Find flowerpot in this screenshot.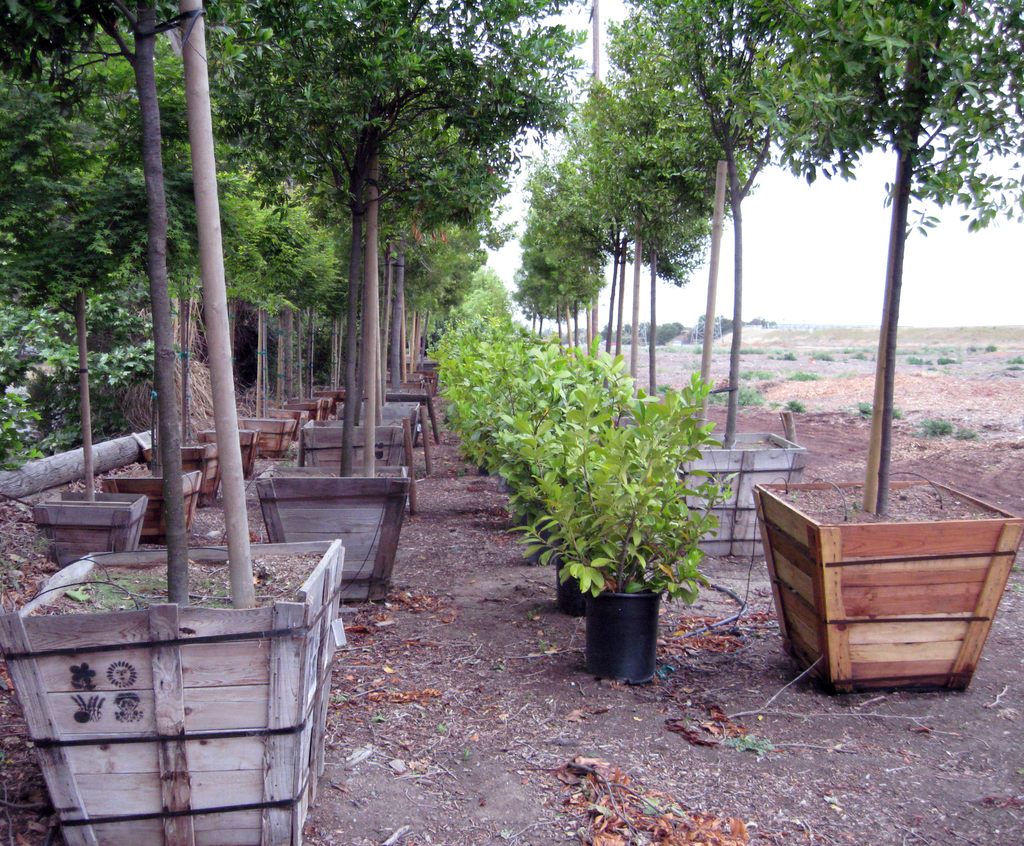
The bounding box for flowerpot is (left=374, top=371, right=436, bottom=469).
